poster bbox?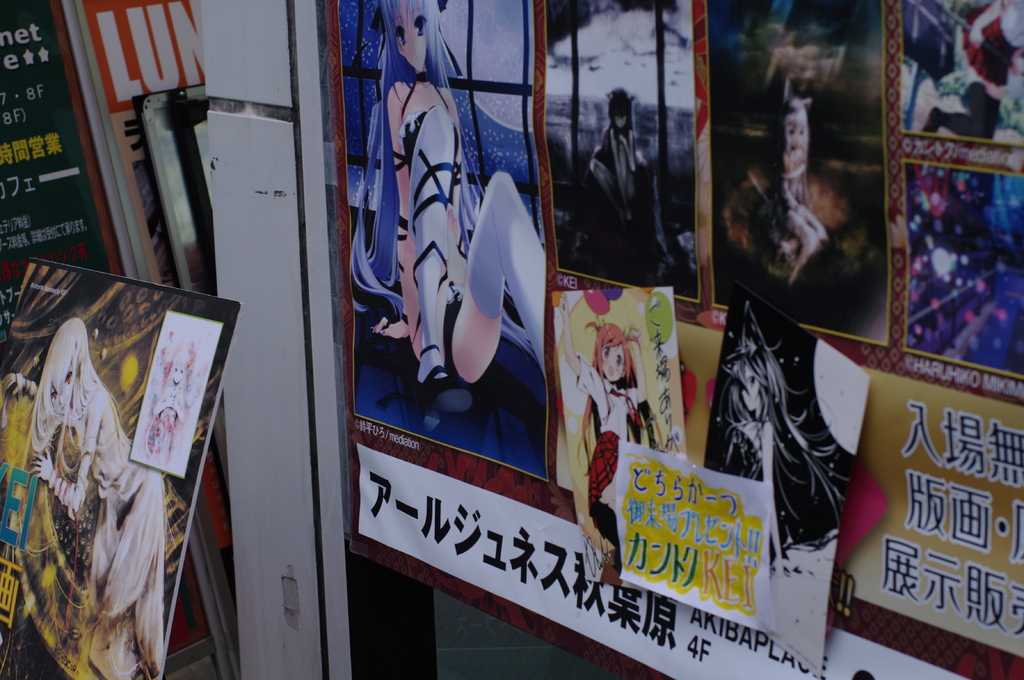
<bbox>546, 1, 694, 302</bbox>
